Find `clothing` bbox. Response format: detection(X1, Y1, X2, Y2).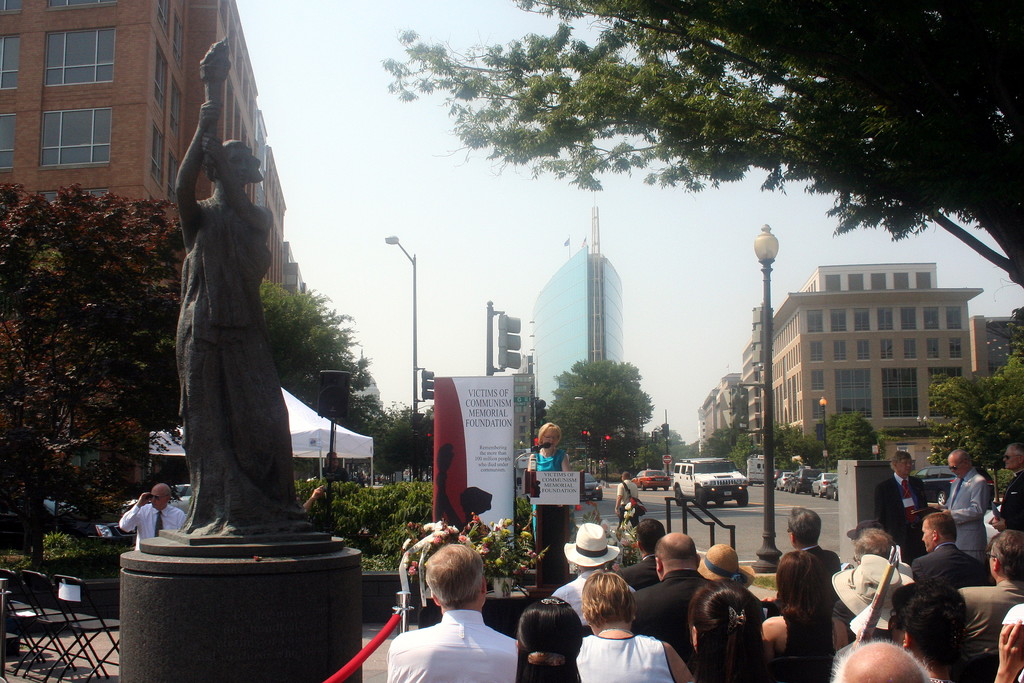
detection(799, 540, 841, 588).
